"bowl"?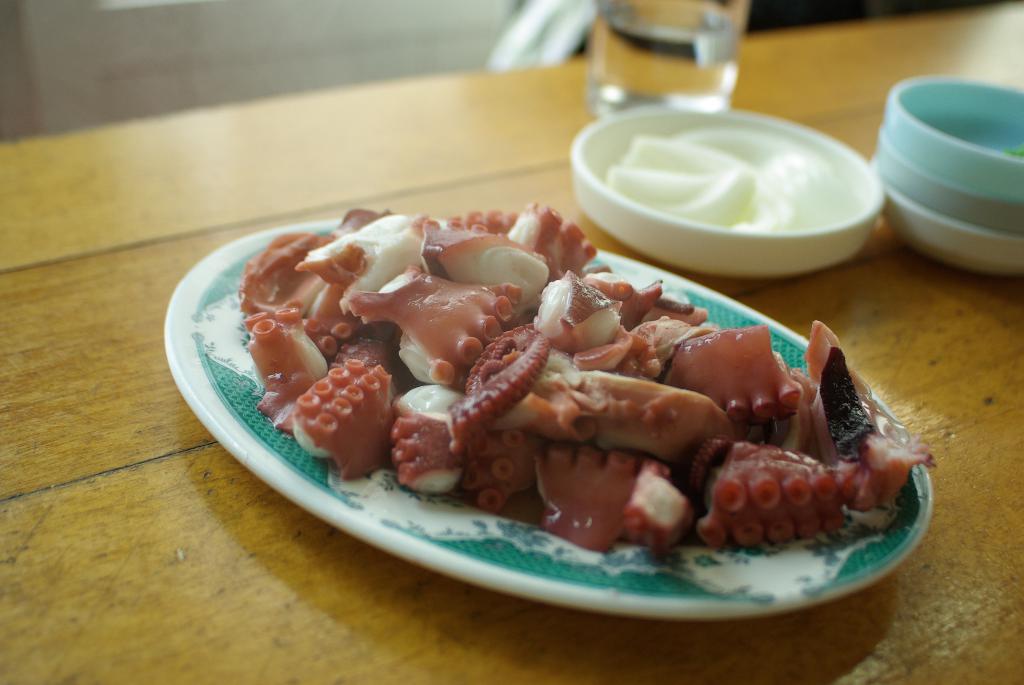
[x1=881, y1=134, x2=1023, y2=235]
